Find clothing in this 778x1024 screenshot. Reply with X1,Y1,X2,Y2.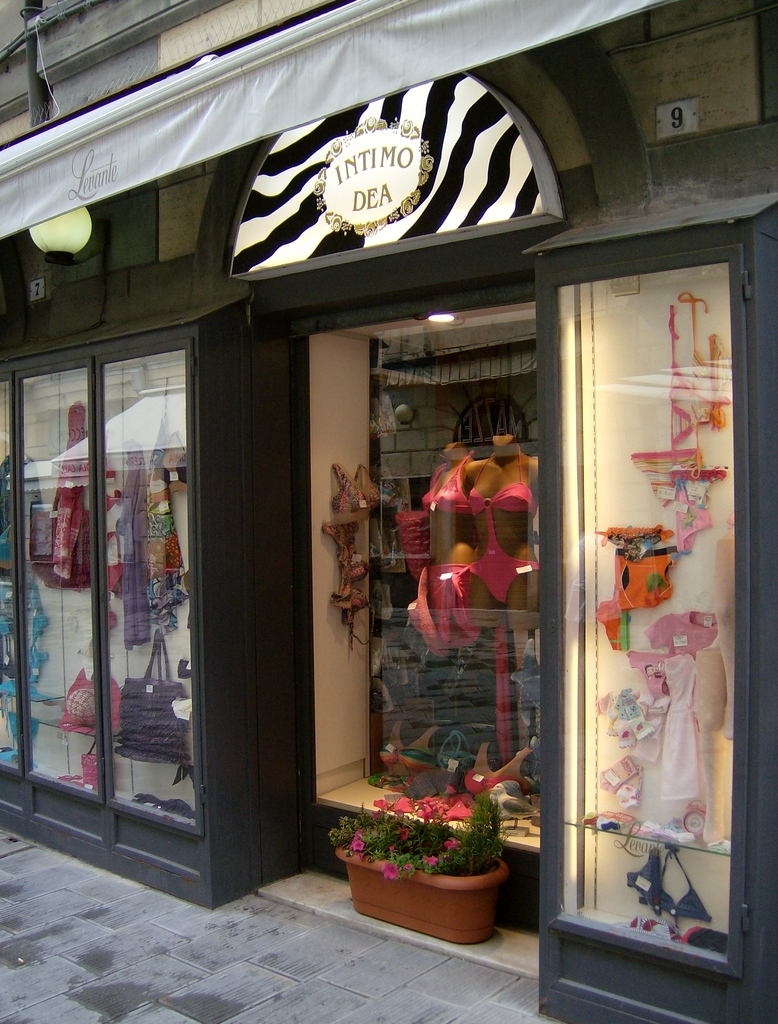
425,564,479,651.
